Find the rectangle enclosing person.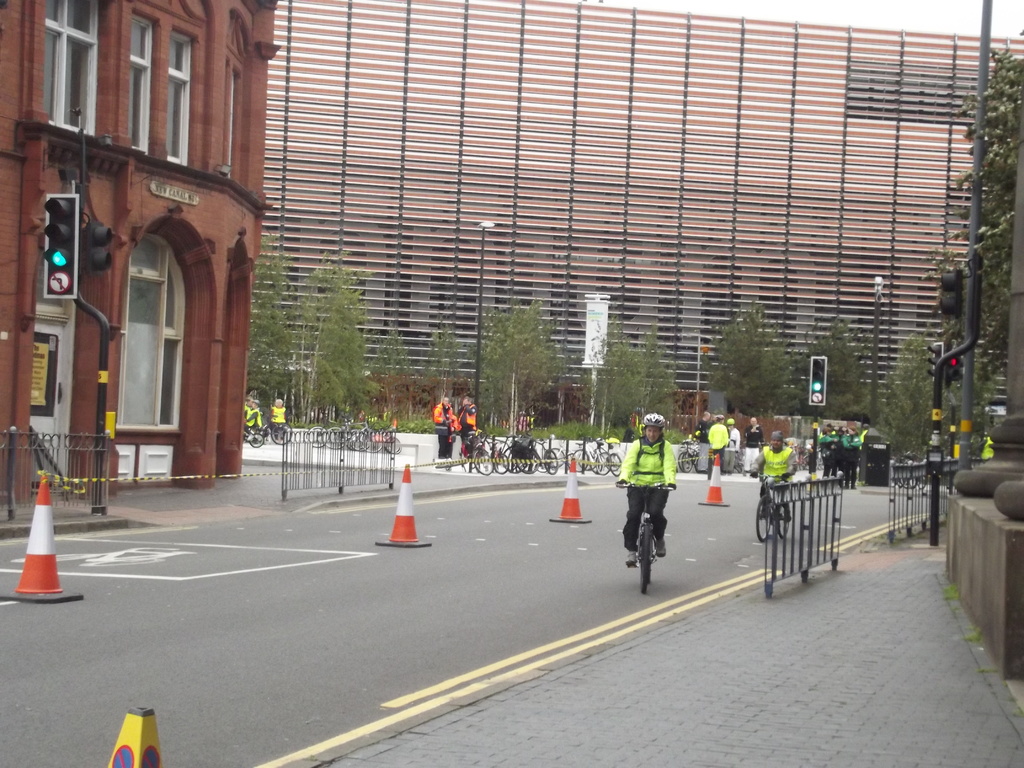
bbox=[242, 396, 252, 410].
